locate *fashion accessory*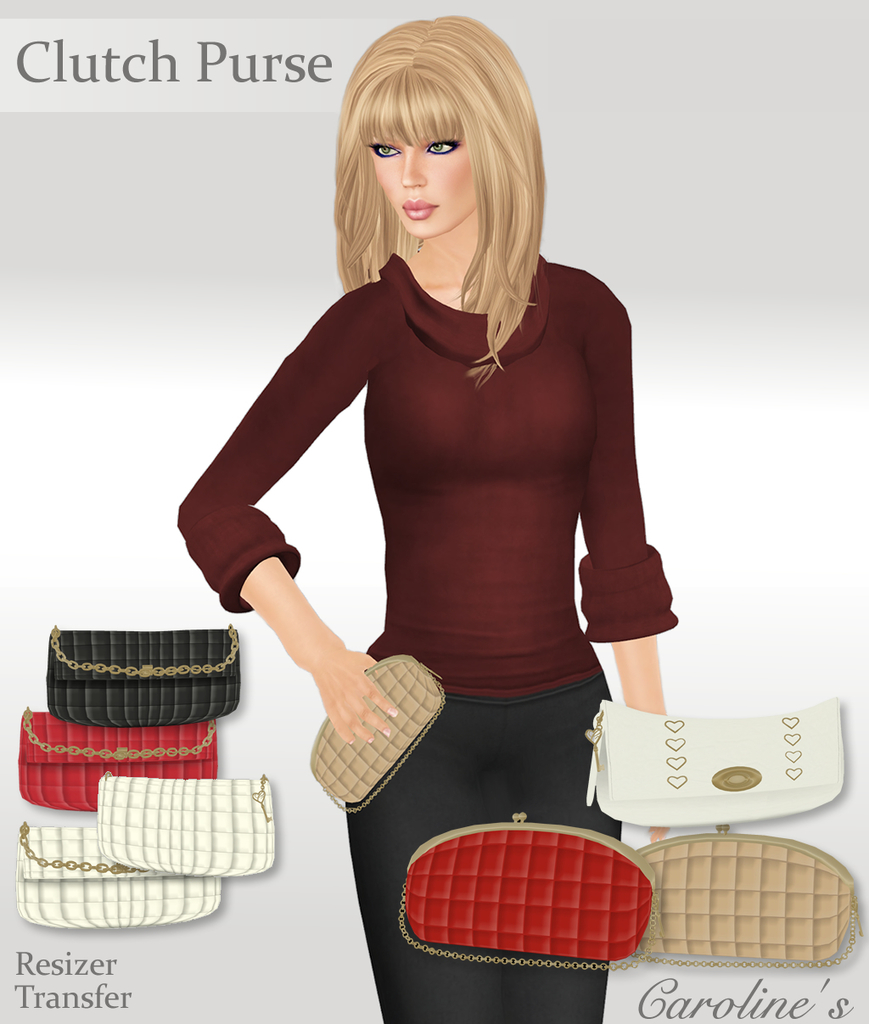
x1=635, y1=827, x2=867, y2=963
